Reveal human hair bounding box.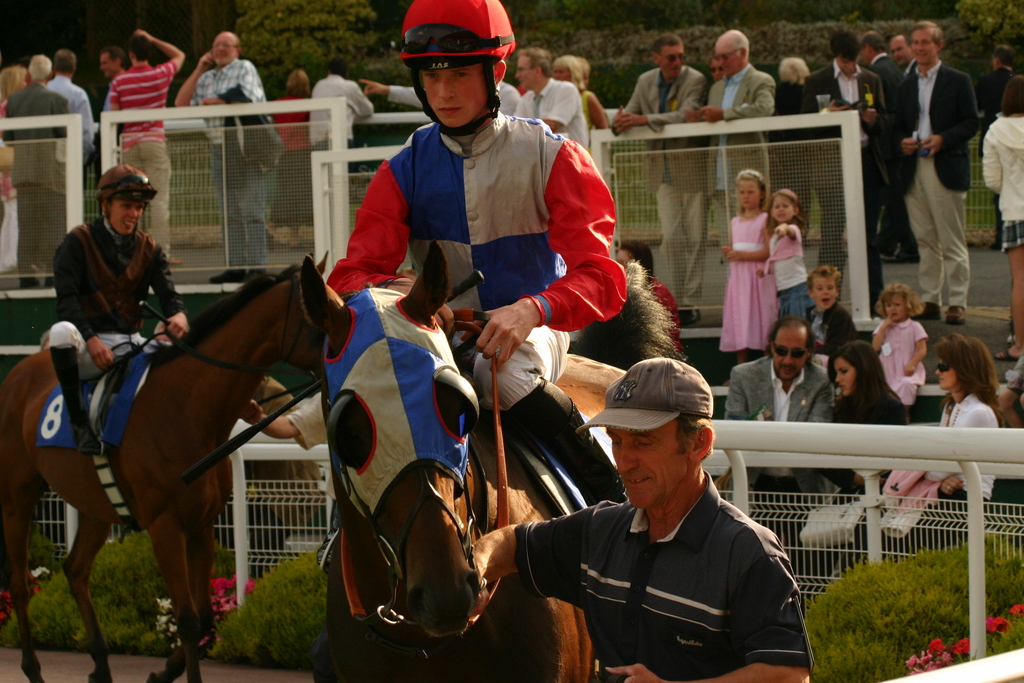
Revealed: {"left": 0, "top": 64, "right": 20, "bottom": 101}.
